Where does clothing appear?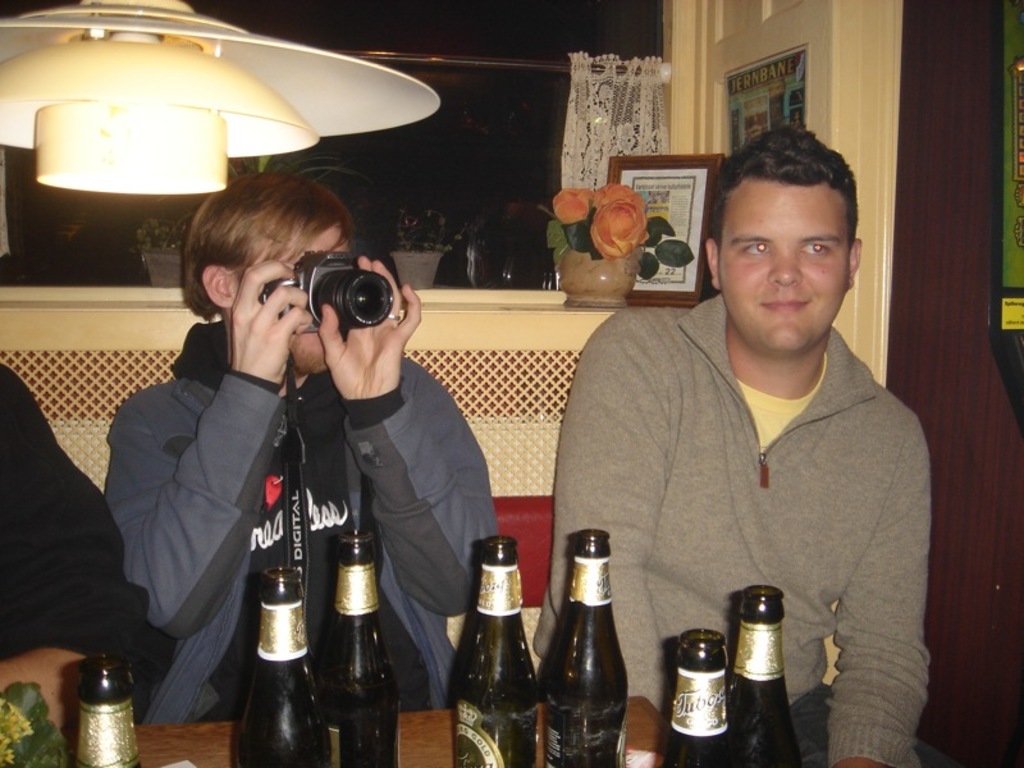
Appears at [x1=0, y1=358, x2=175, y2=722].
